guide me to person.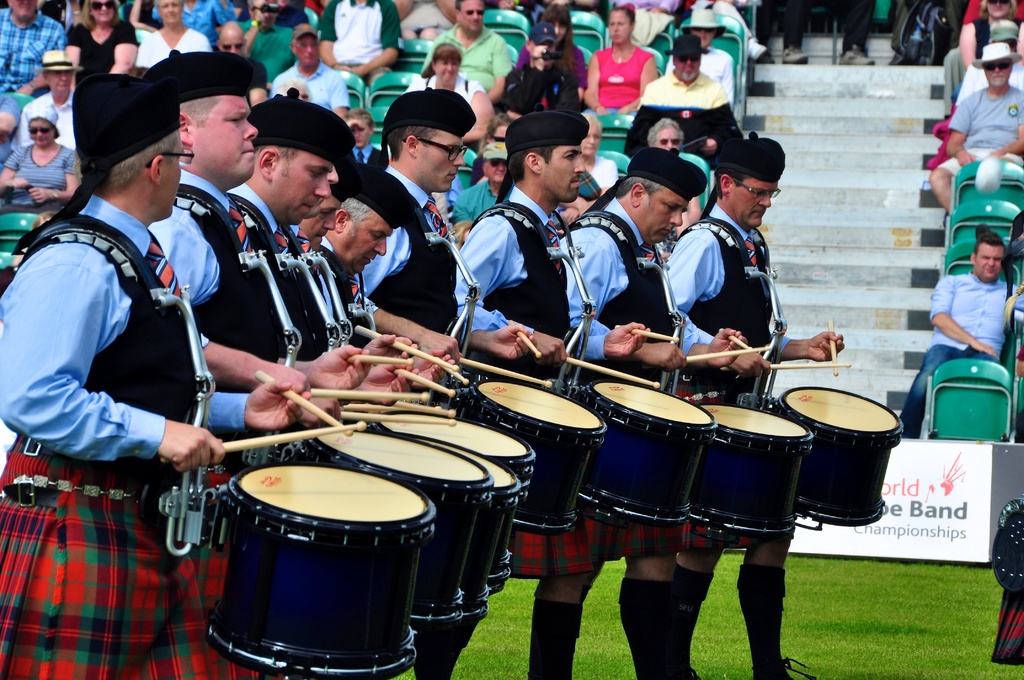
Guidance: l=668, t=139, r=845, b=679.
